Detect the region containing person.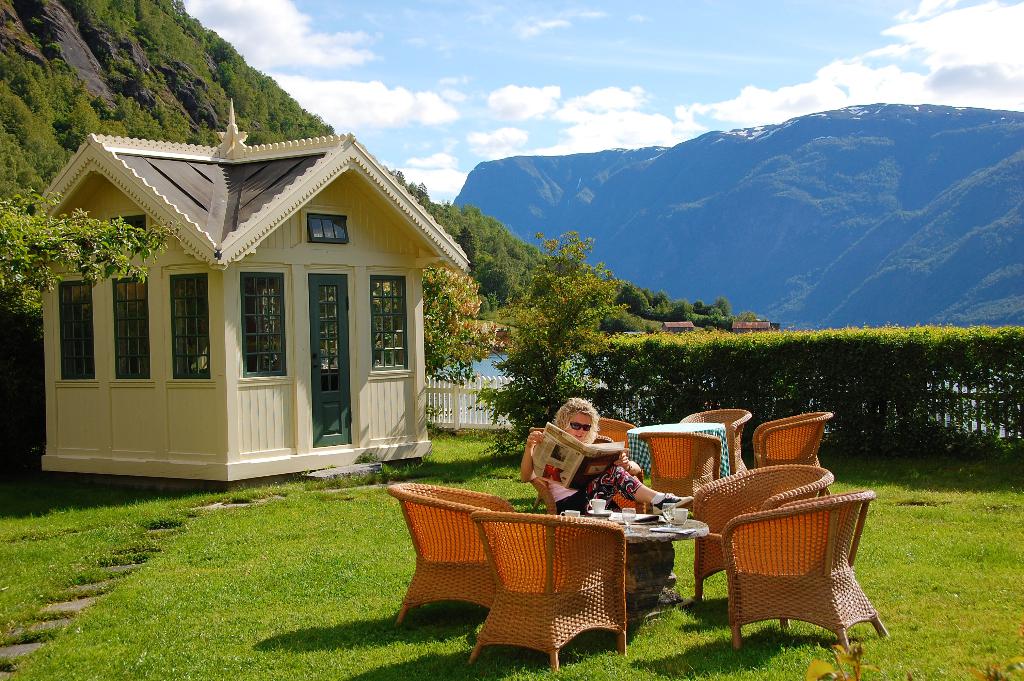
region(523, 396, 695, 512).
